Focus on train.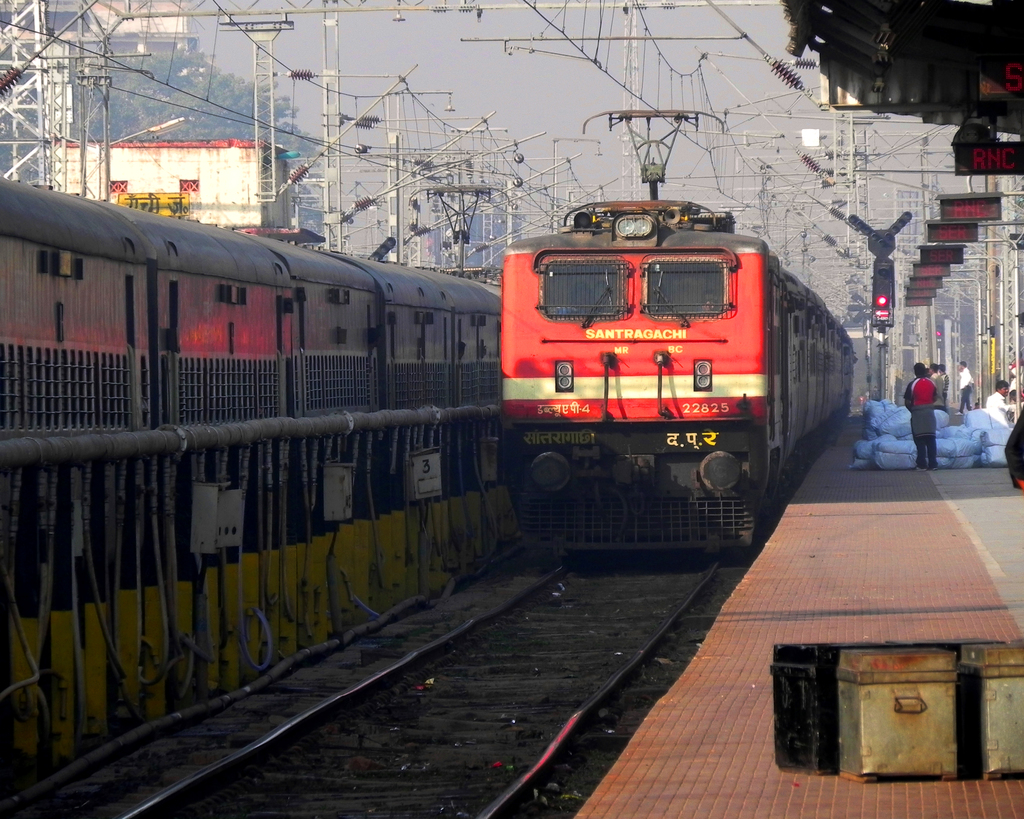
Focused at region(0, 173, 498, 521).
